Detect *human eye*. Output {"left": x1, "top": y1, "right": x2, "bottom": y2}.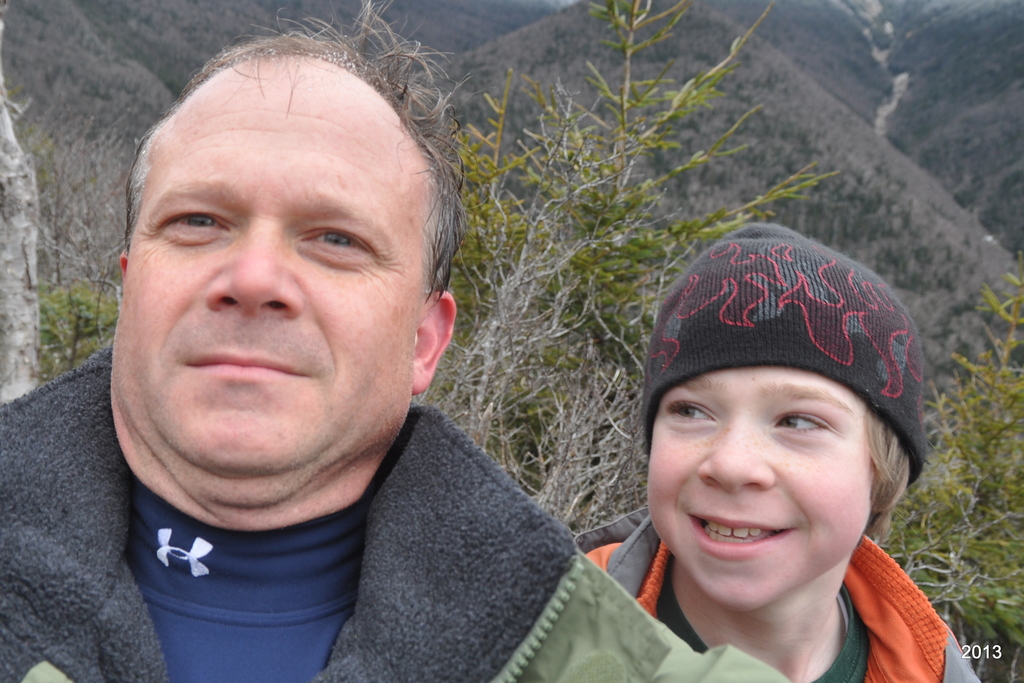
{"left": 294, "top": 217, "right": 381, "bottom": 273}.
